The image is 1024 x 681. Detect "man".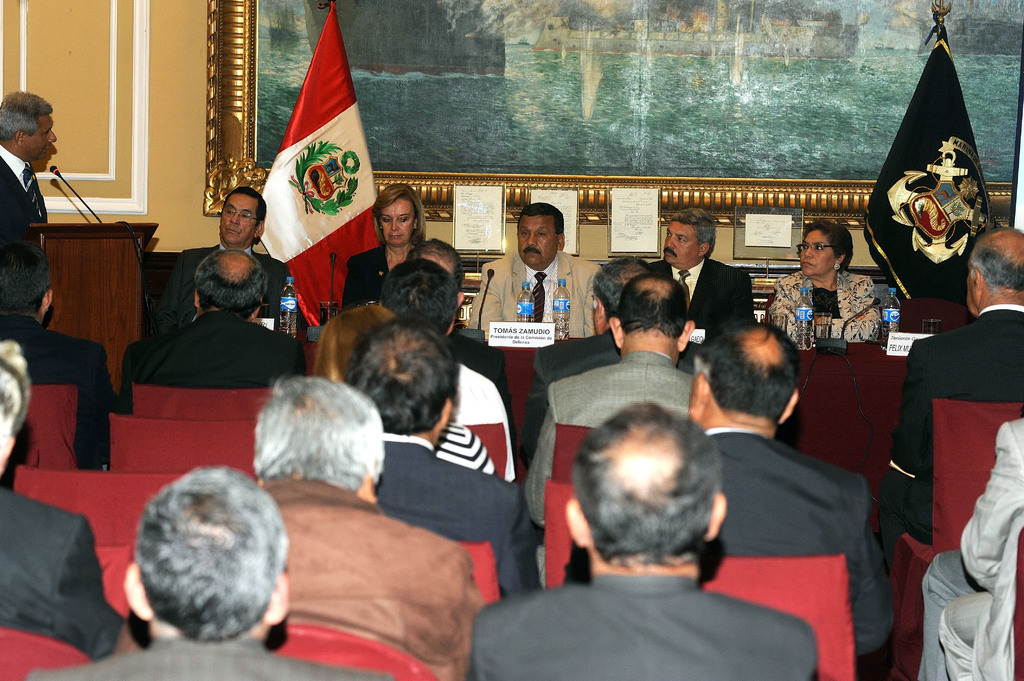
Detection: pyautogui.locateOnScreen(874, 225, 1023, 559).
